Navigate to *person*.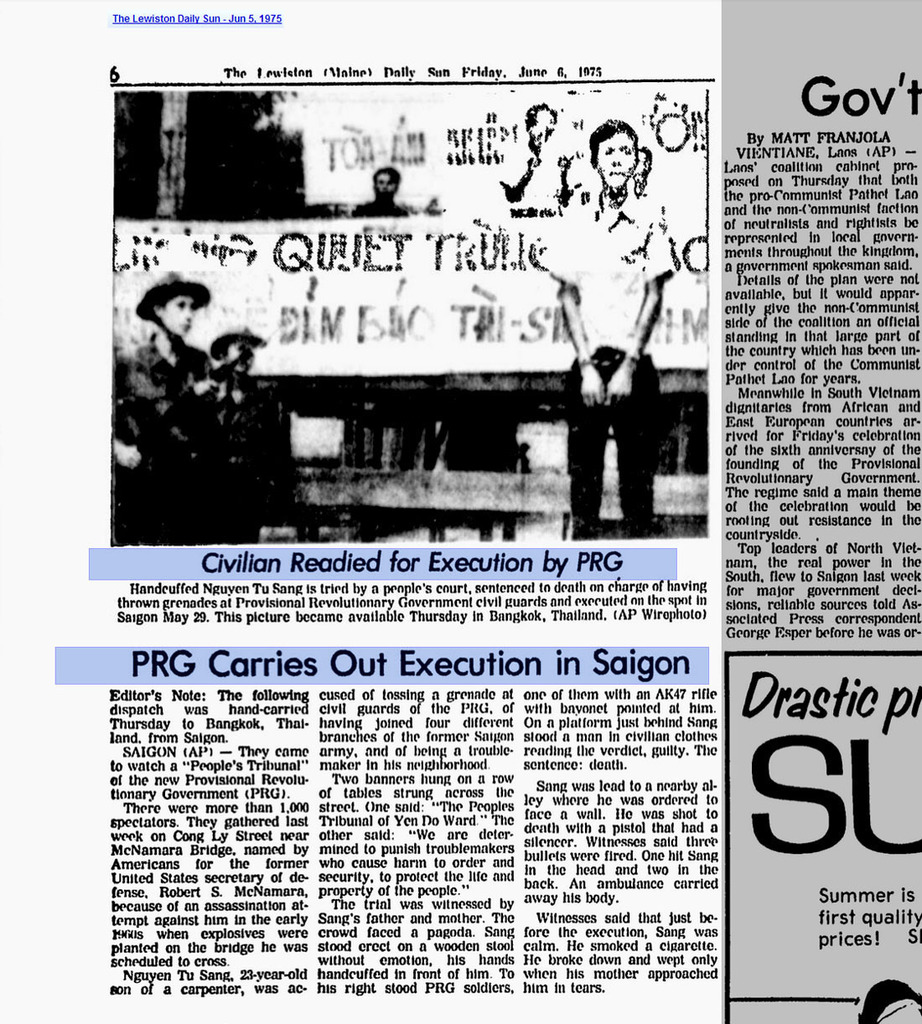
Navigation target: Rect(215, 325, 276, 547).
